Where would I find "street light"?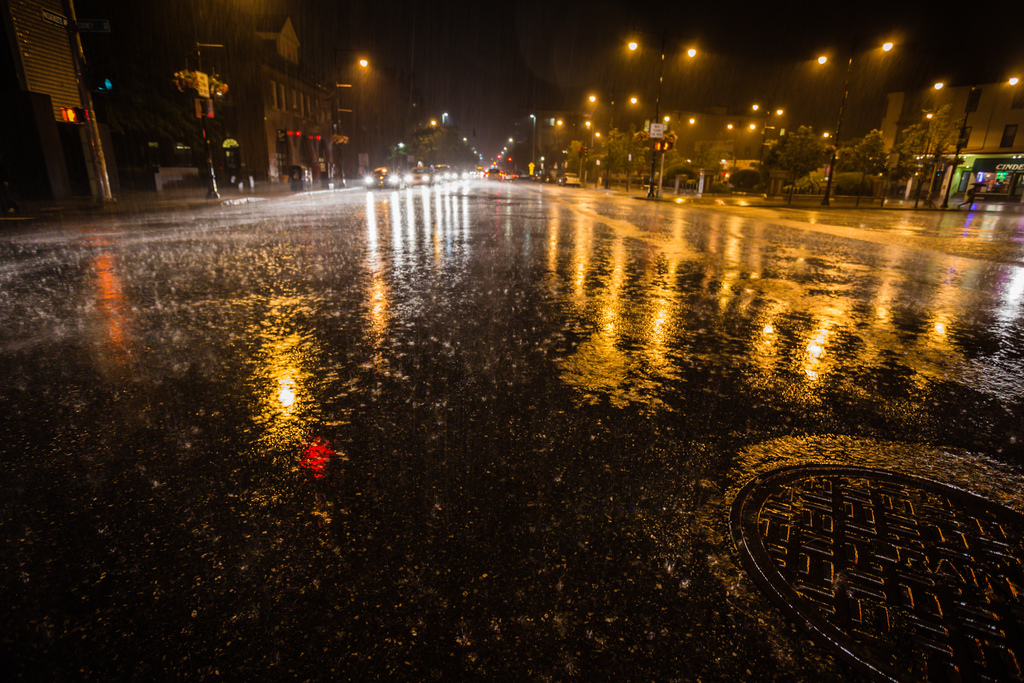
At box=[624, 38, 698, 185].
